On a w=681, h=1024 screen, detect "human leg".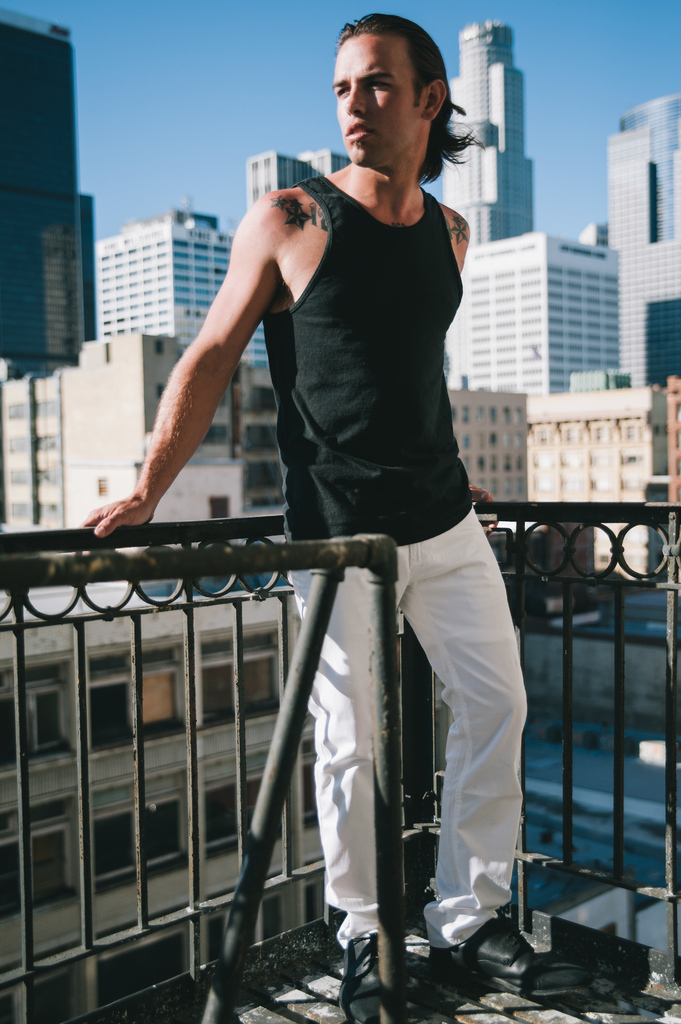
(left=285, top=568, right=381, bottom=1023).
